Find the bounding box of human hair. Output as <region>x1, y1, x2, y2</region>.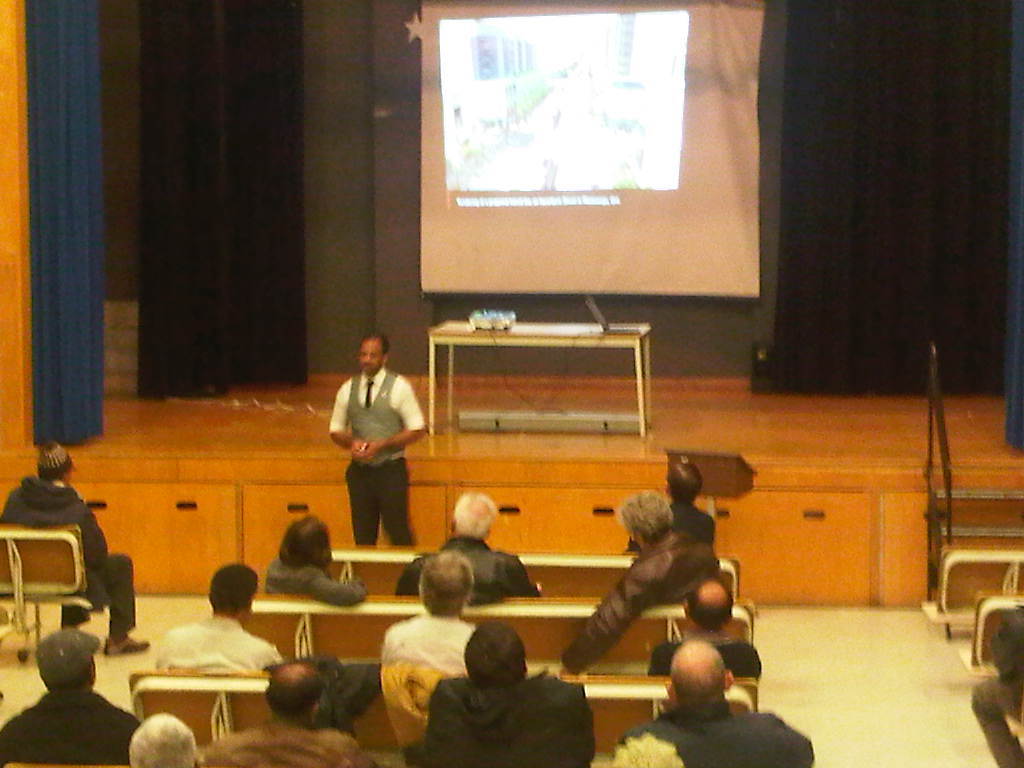
<region>358, 332, 391, 358</region>.
